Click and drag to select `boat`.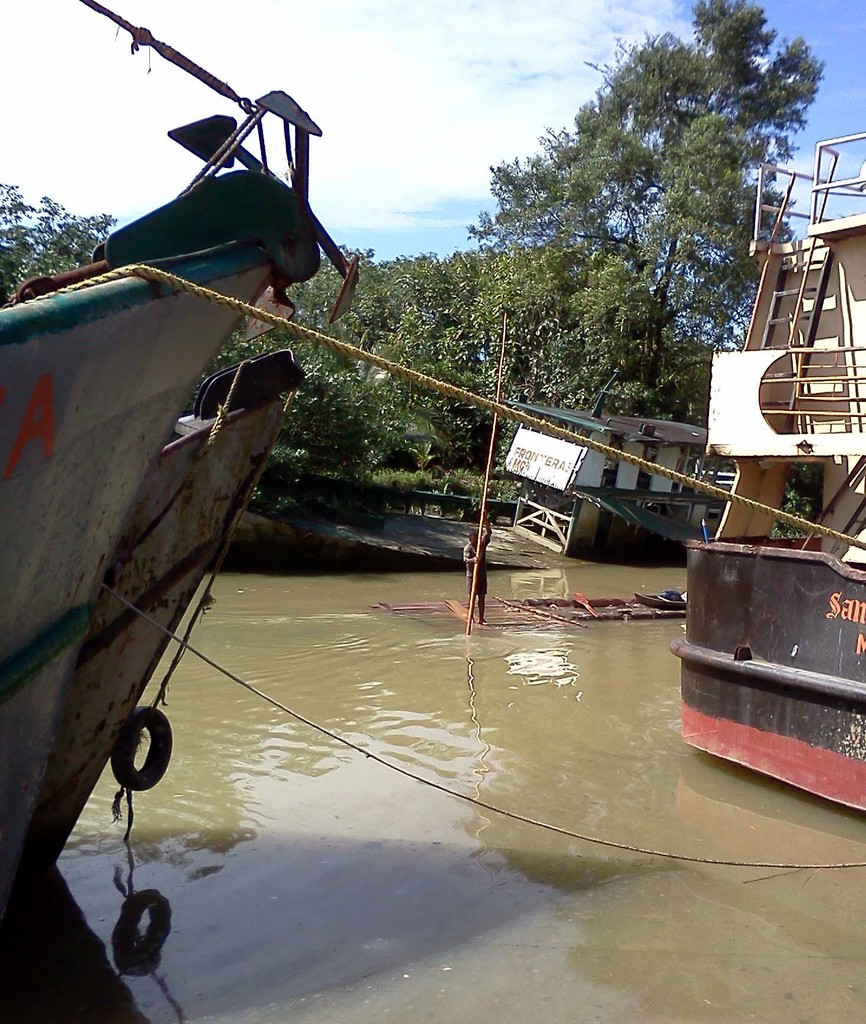
Selection: [x1=666, y1=168, x2=865, y2=762].
